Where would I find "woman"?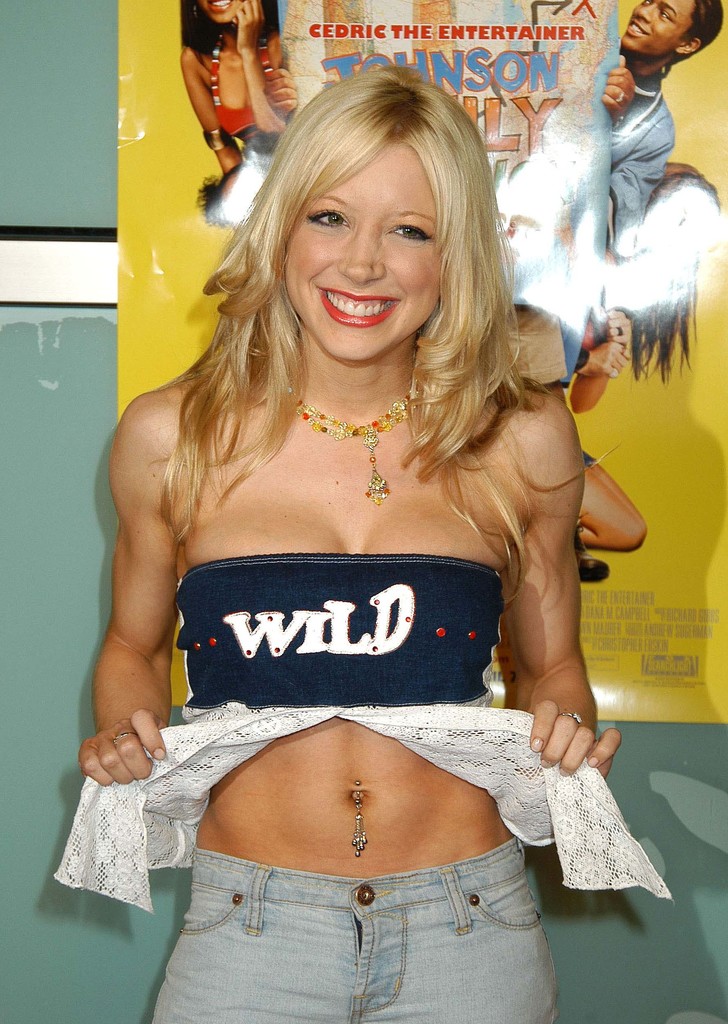
At BBox(172, 0, 290, 179).
